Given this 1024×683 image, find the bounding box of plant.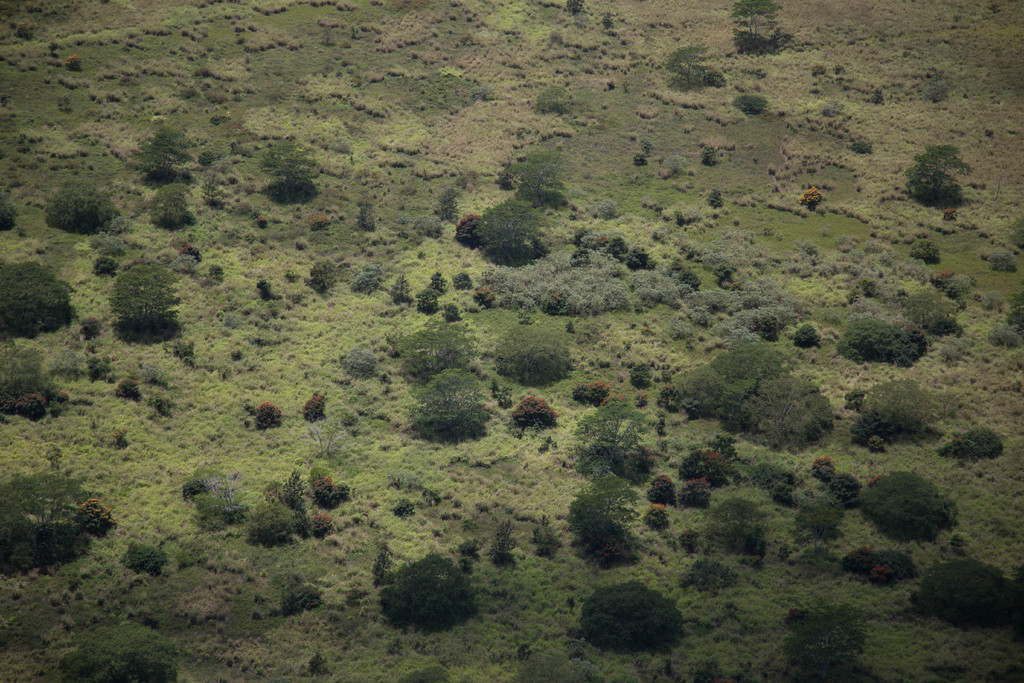
(x1=984, y1=317, x2=1023, y2=347).
